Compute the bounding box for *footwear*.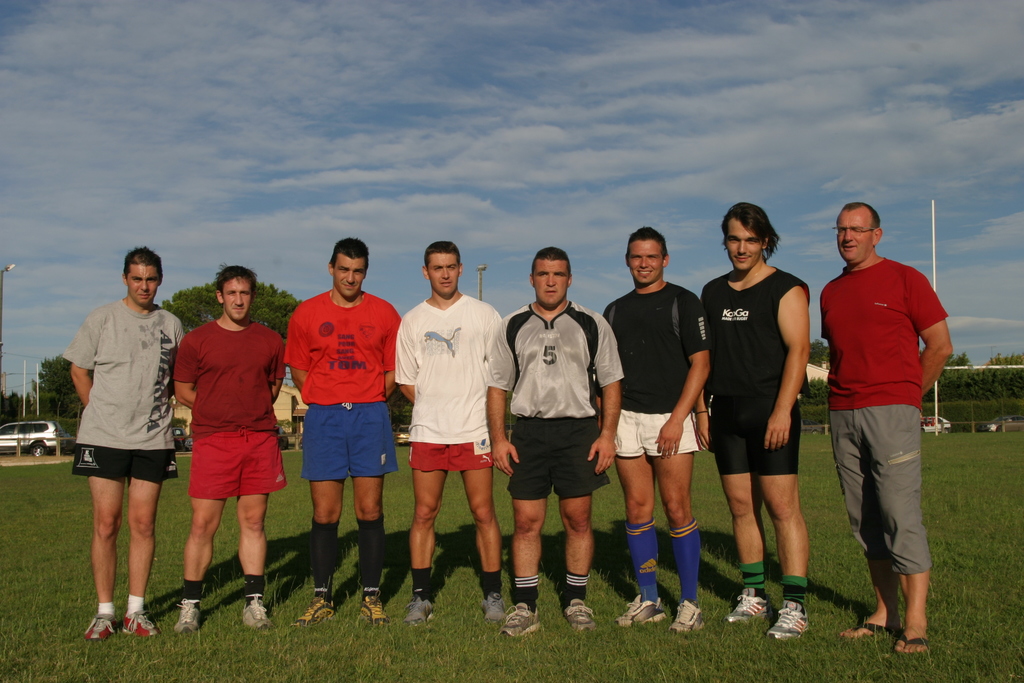
locate(612, 597, 673, 630).
